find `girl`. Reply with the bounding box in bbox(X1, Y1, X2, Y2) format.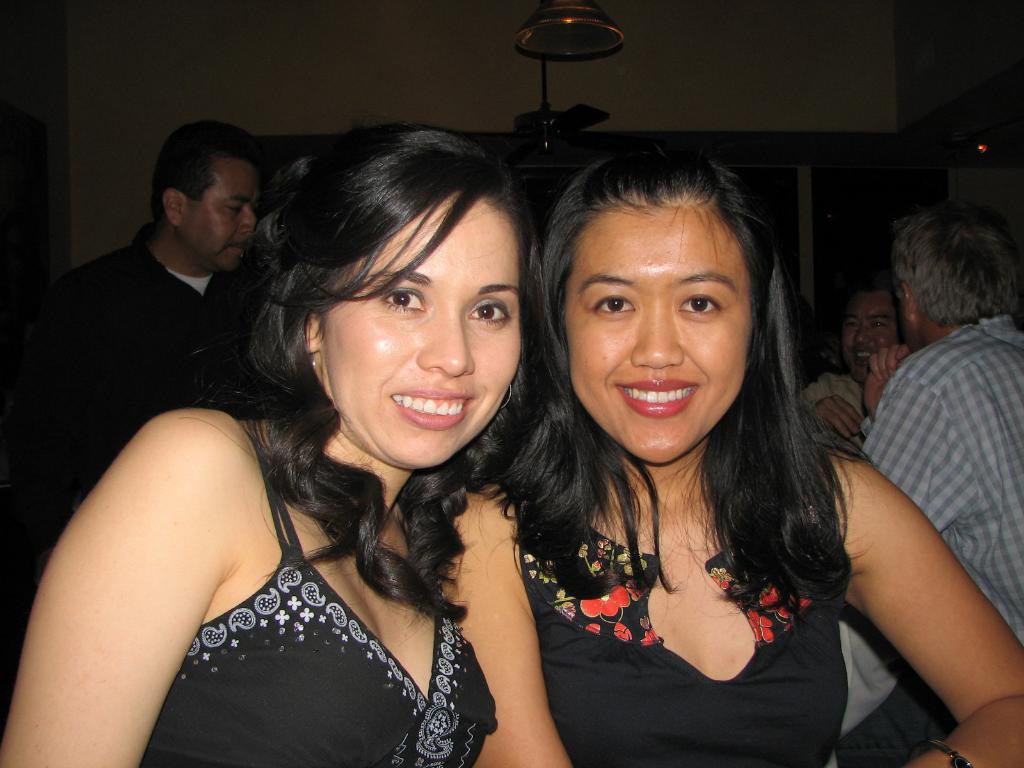
bbox(461, 134, 1022, 767).
